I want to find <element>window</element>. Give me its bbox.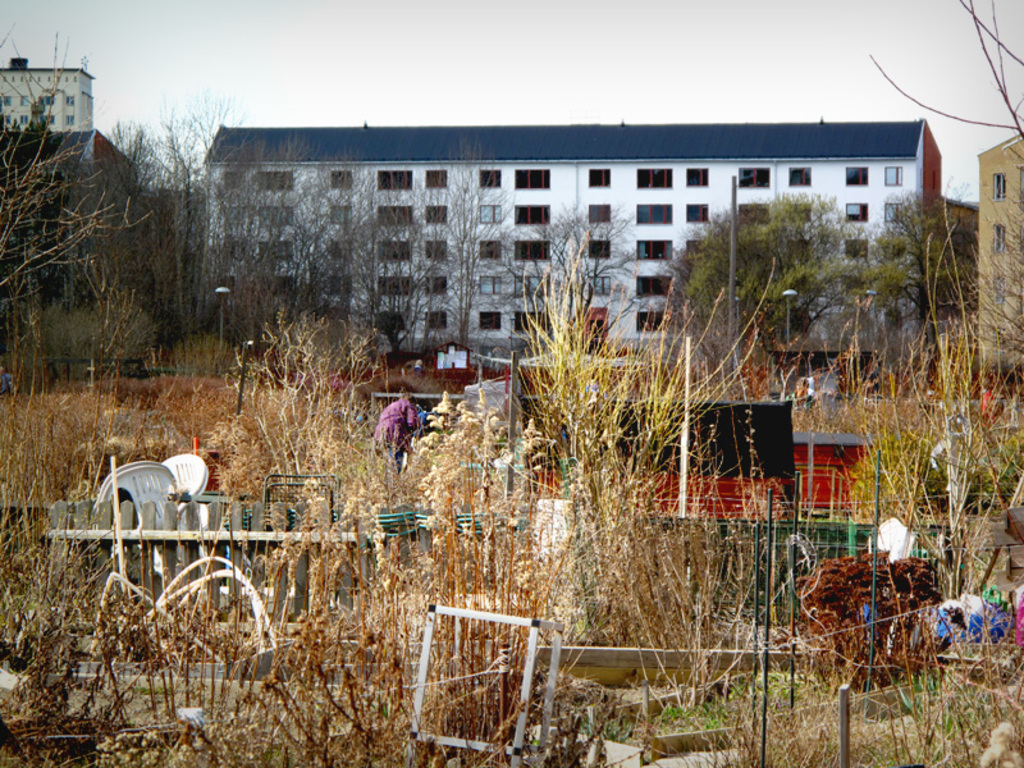
bbox=(376, 168, 415, 191).
